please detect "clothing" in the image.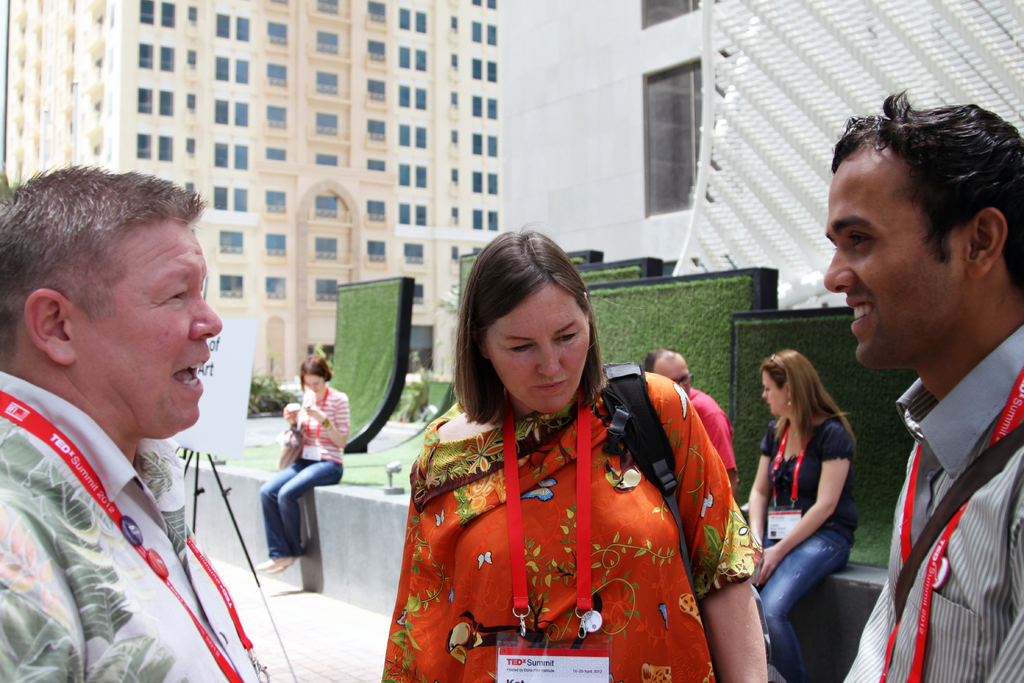
detection(257, 380, 356, 559).
